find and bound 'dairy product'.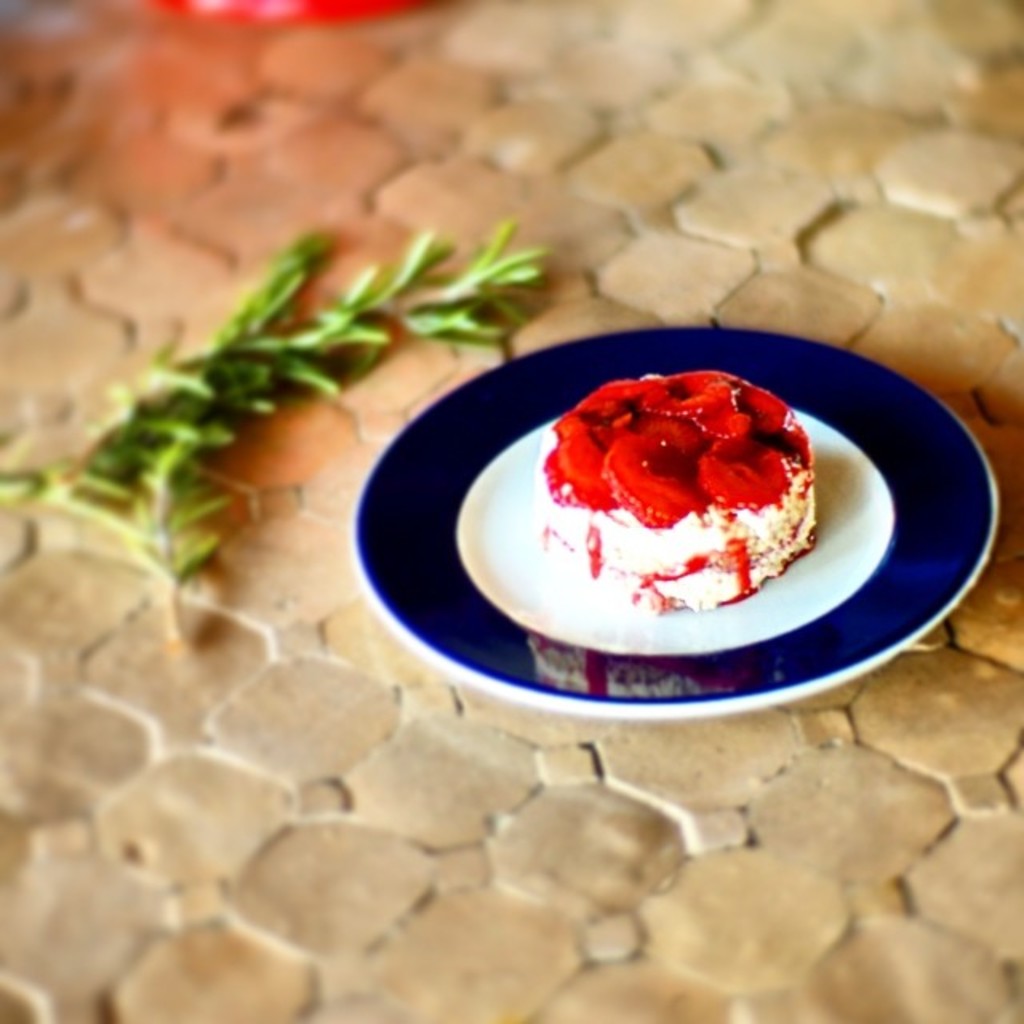
Bound: detection(504, 374, 853, 645).
